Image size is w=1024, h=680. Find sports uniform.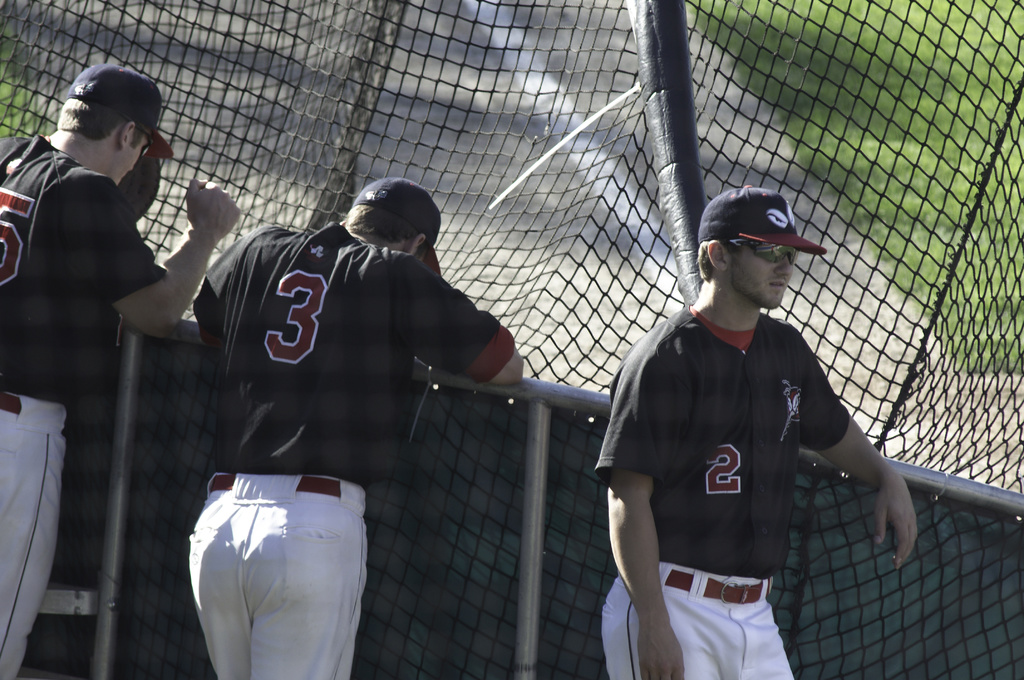
1,60,185,679.
